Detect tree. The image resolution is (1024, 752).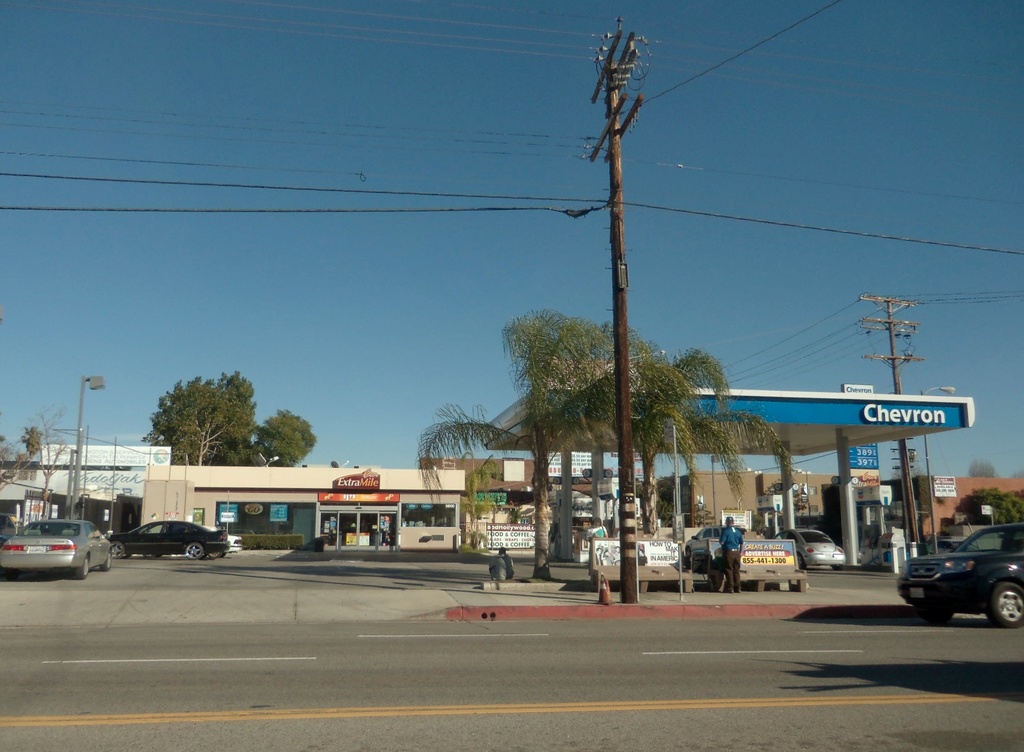
region(968, 488, 1023, 525).
